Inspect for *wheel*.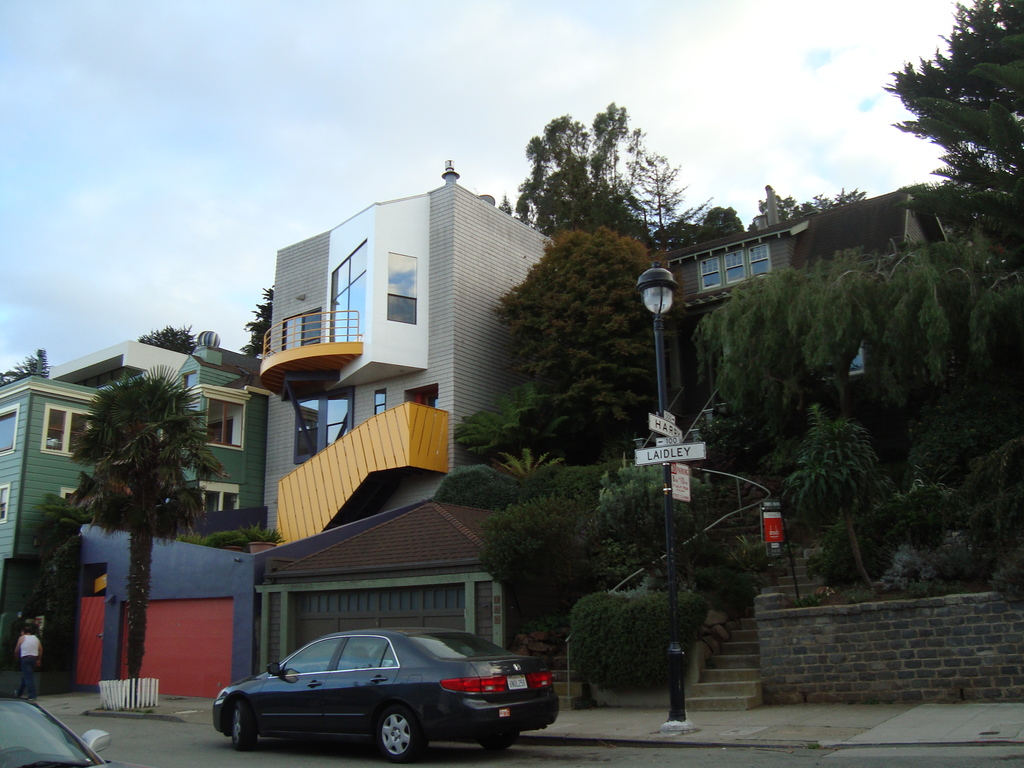
Inspection: <region>0, 745, 31, 755</region>.
